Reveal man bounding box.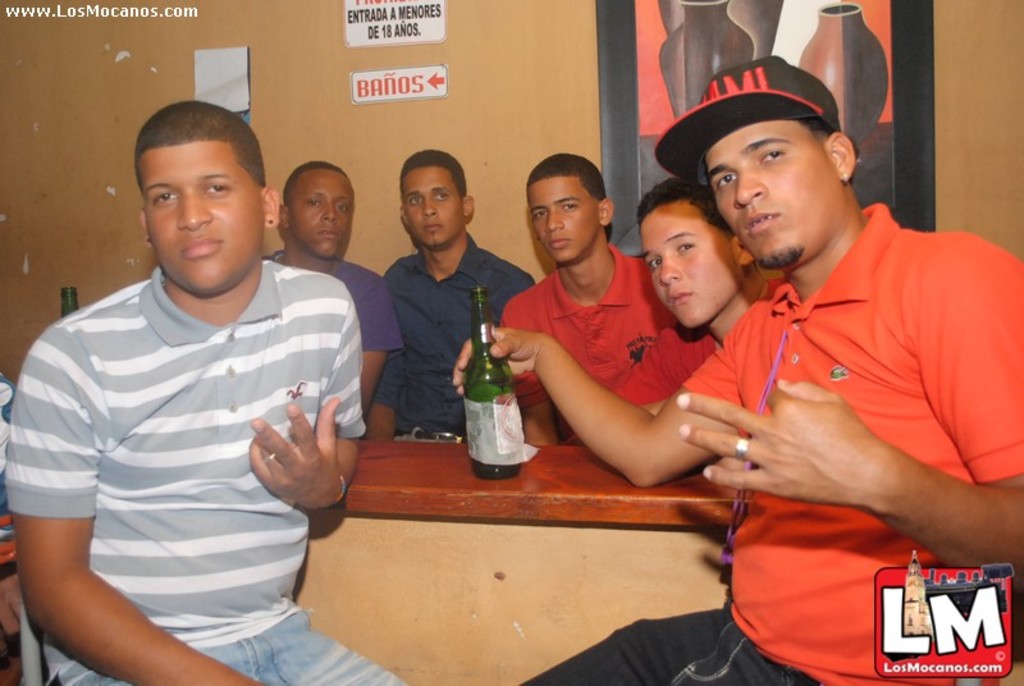
Revealed: pyautogui.locateOnScreen(612, 178, 788, 415).
